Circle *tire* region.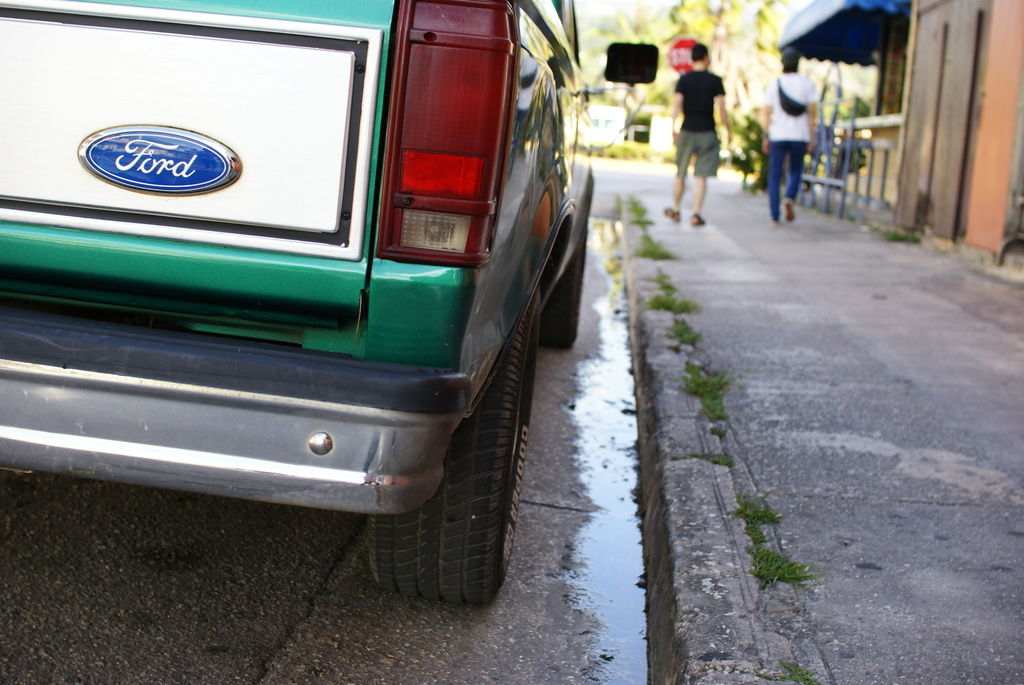
Region: region(539, 199, 589, 348).
